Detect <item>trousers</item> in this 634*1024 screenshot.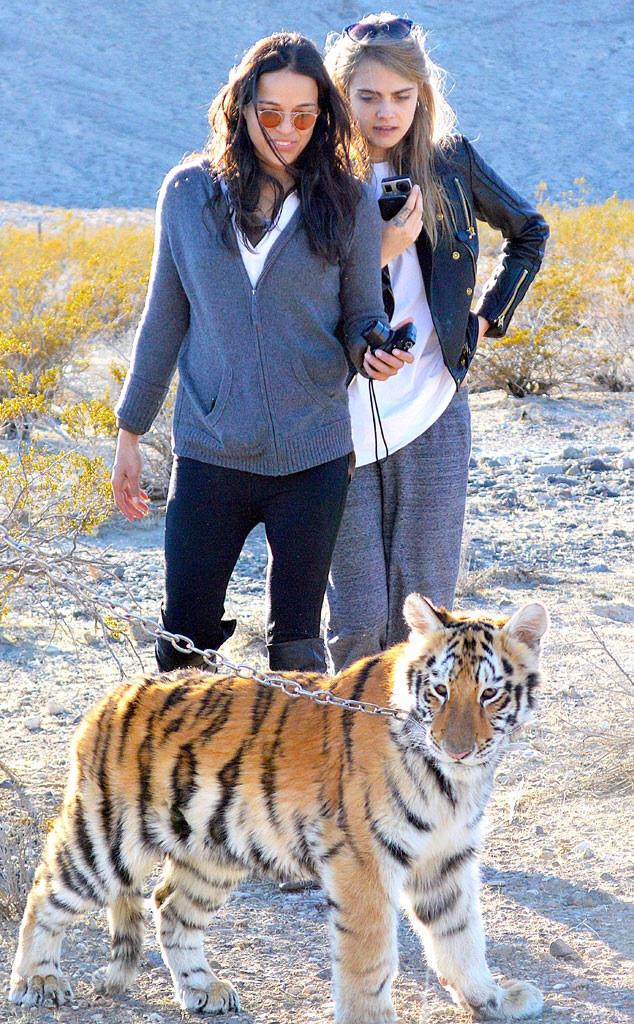
Detection: <box>327,384,469,662</box>.
